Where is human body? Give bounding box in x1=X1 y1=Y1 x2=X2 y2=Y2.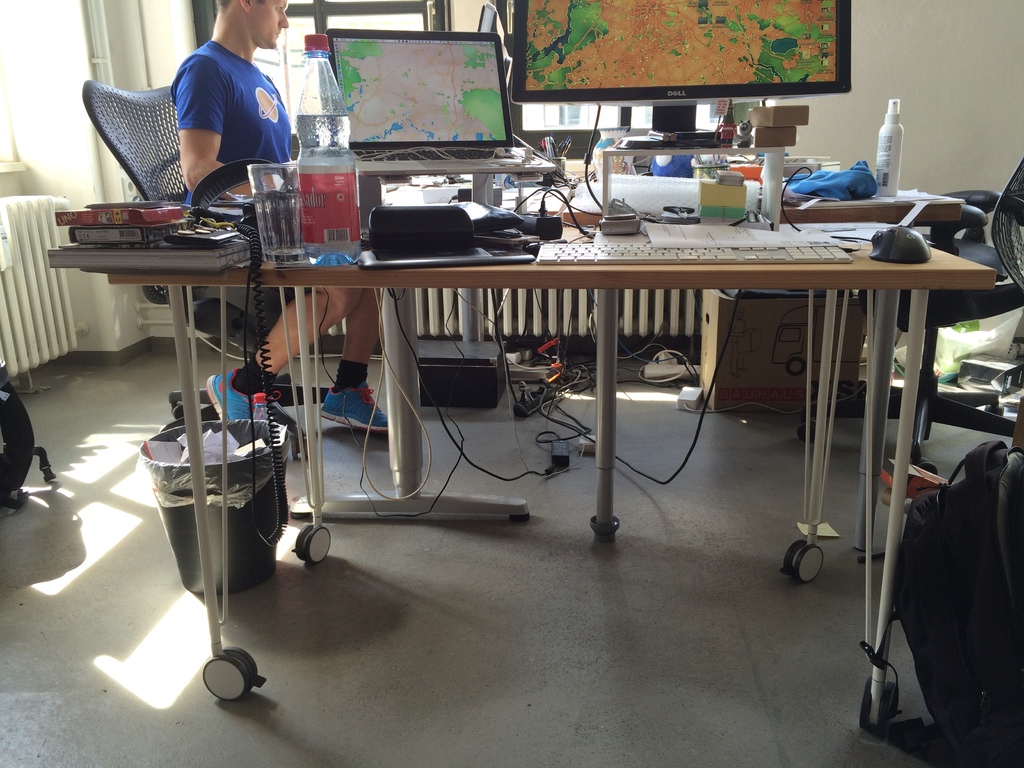
x1=152 y1=0 x2=392 y2=436.
